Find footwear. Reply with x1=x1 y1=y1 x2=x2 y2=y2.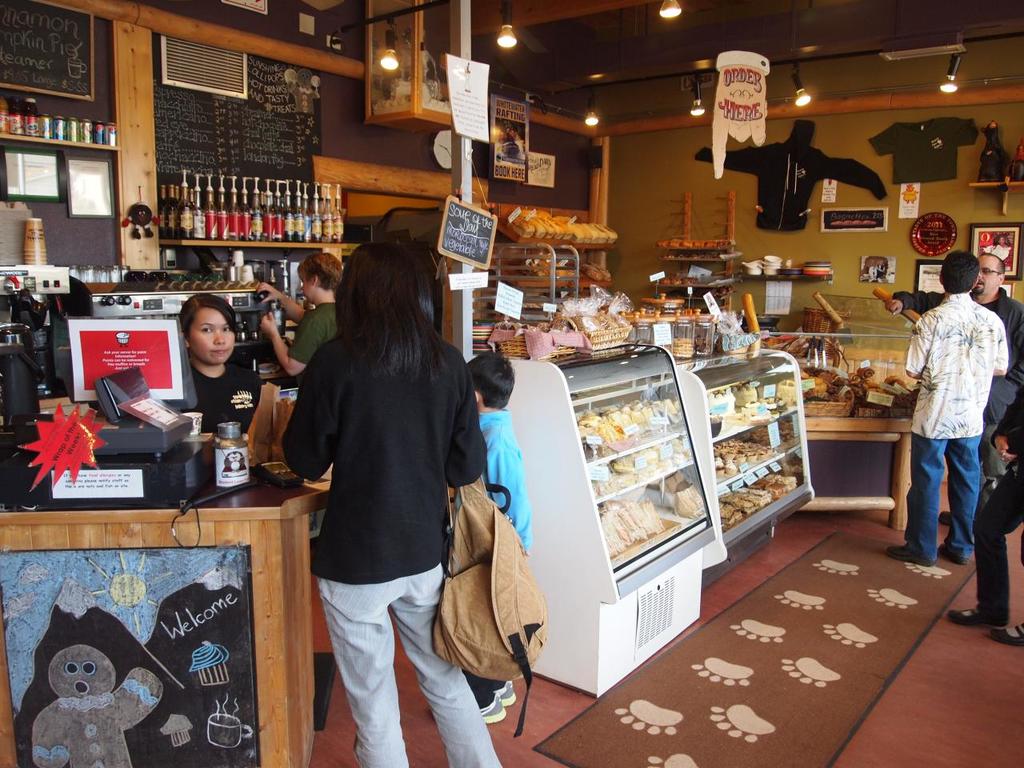
x1=886 y1=543 x2=926 y2=559.
